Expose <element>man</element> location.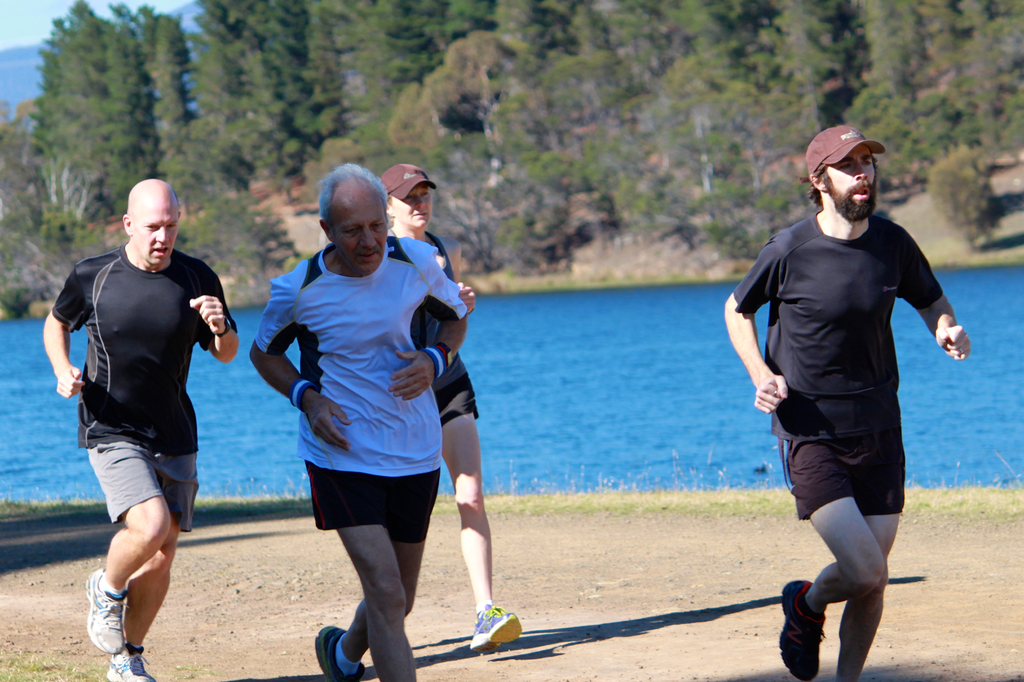
Exposed at 719, 127, 972, 681.
